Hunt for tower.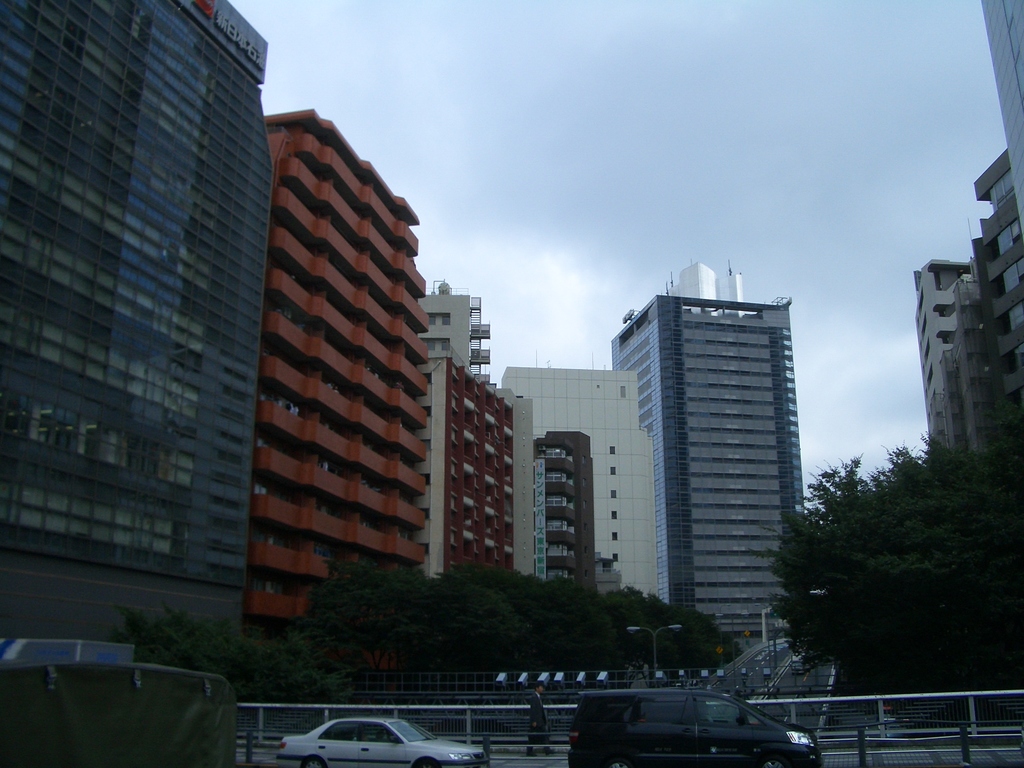
Hunted down at box(223, 64, 451, 644).
